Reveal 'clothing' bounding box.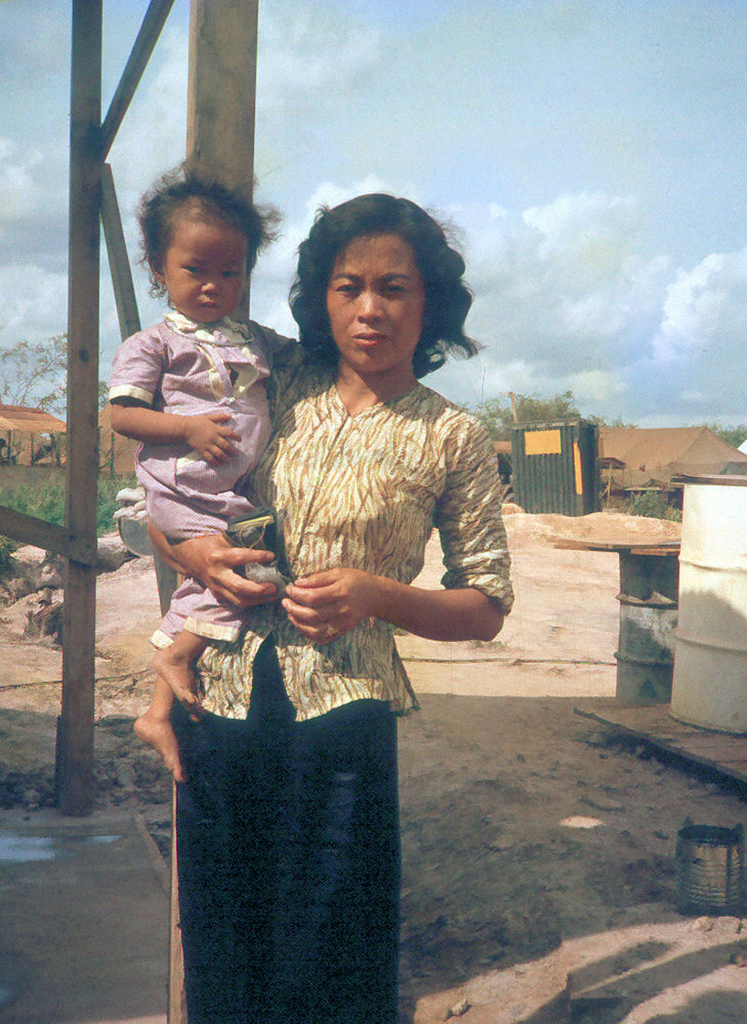
Revealed: pyautogui.locateOnScreen(100, 302, 309, 655).
